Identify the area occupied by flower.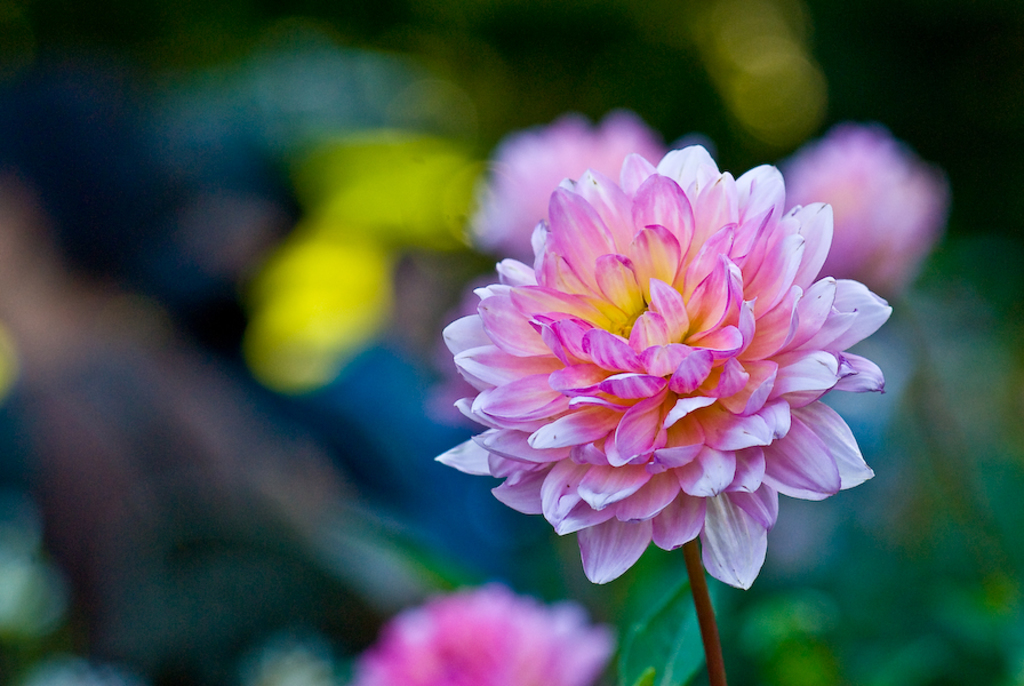
Area: crop(435, 142, 895, 593).
